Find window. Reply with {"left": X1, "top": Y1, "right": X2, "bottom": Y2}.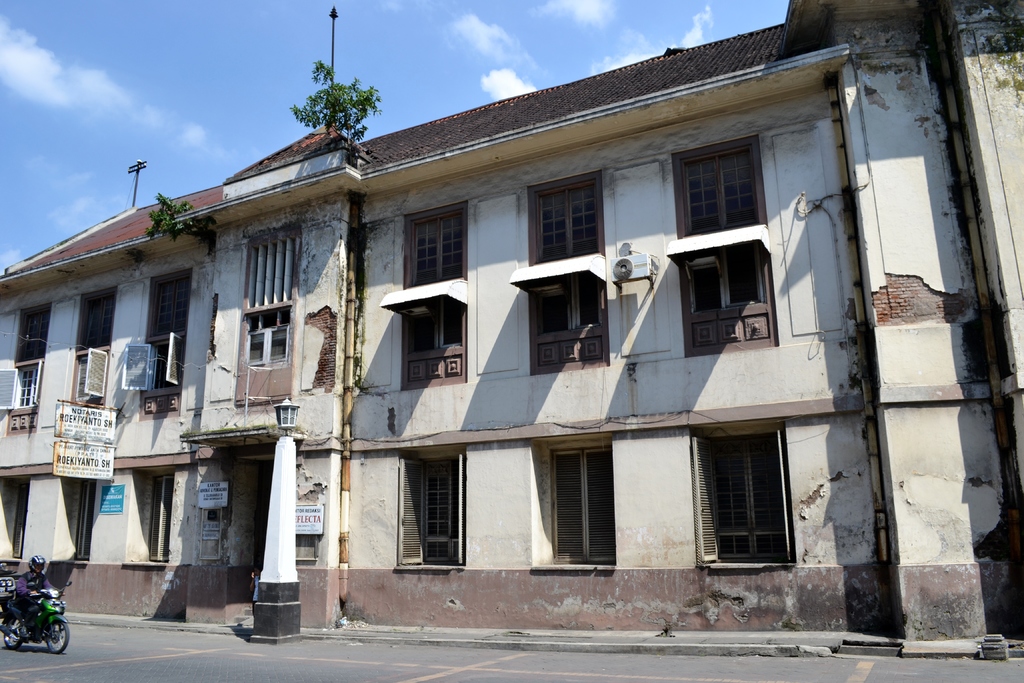
{"left": 526, "top": 168, "right": 607, "bottom": 265}.
